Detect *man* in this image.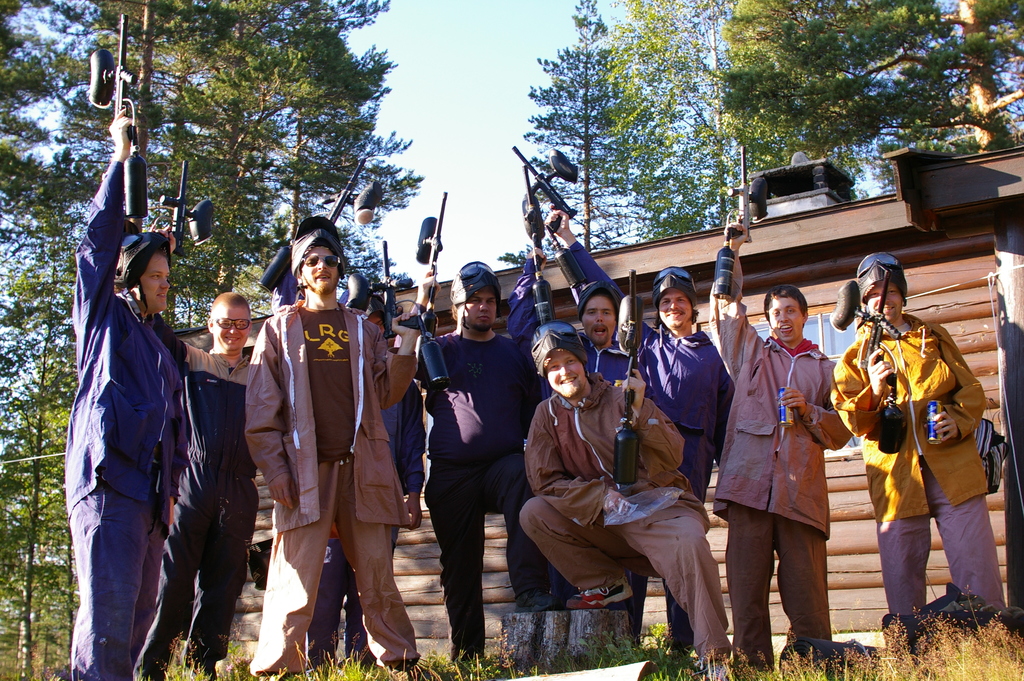
Detection: (left=419, top=265, right=550, bottom=666).
